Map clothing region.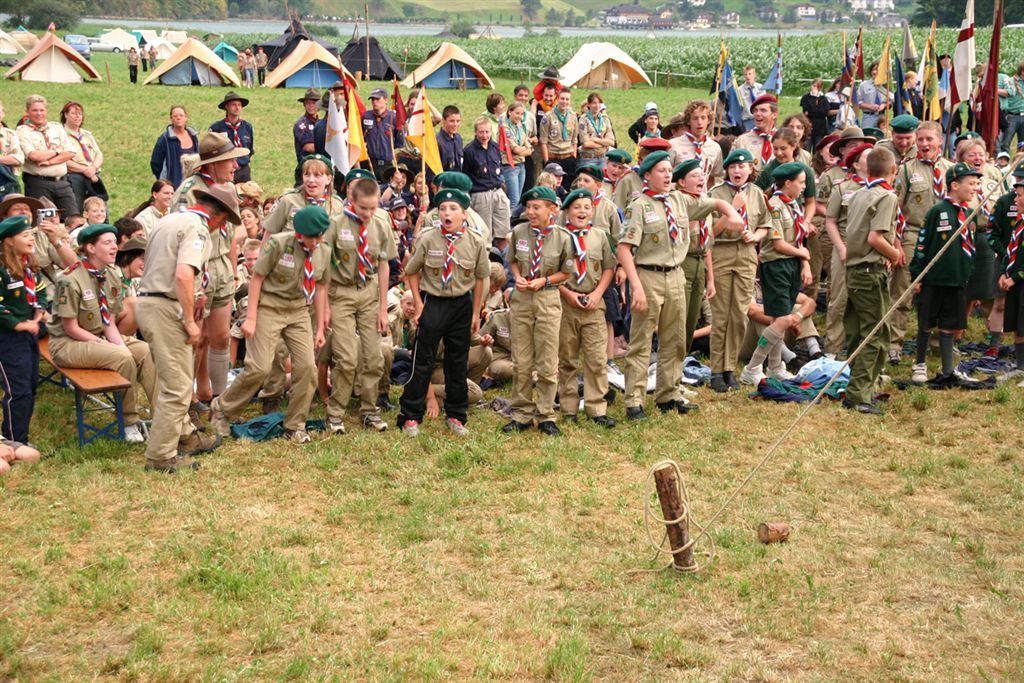
Mapped to left=729, top=133, right=774, bottom=170.
